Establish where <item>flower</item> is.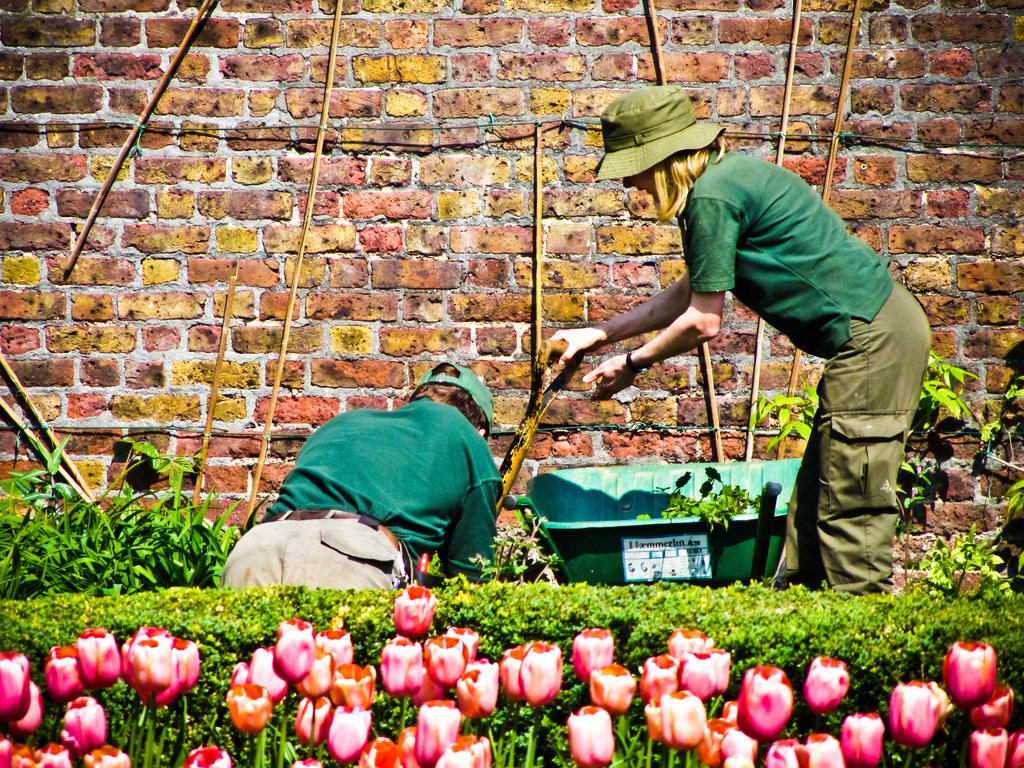
Established at (left=721, top=697, right=748, bottom=724).
